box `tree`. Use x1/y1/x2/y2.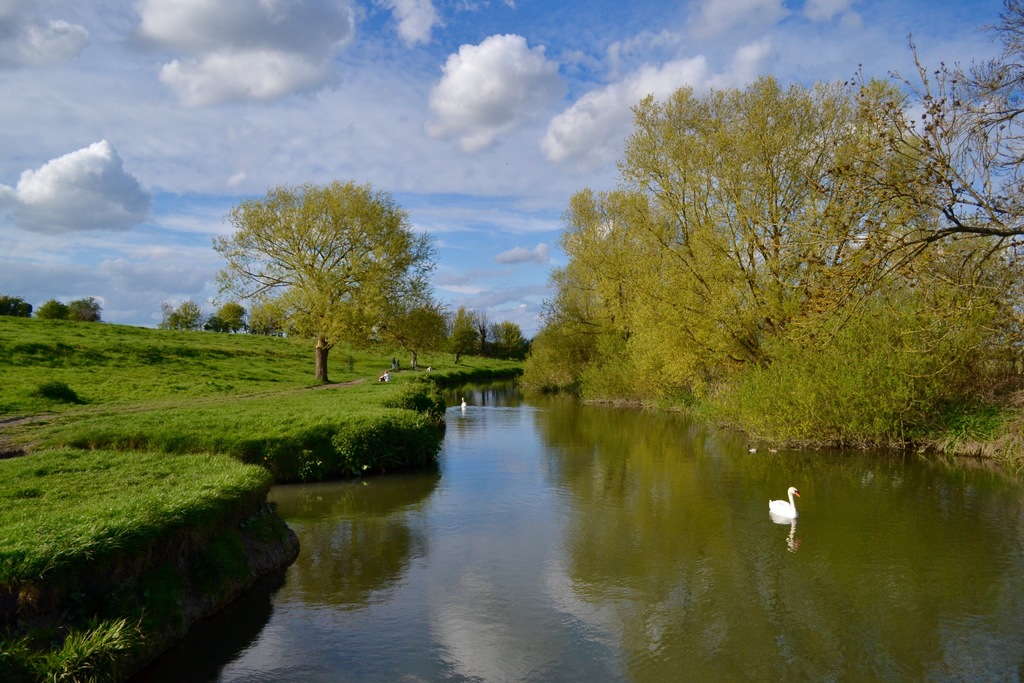
404/300/449/361.
